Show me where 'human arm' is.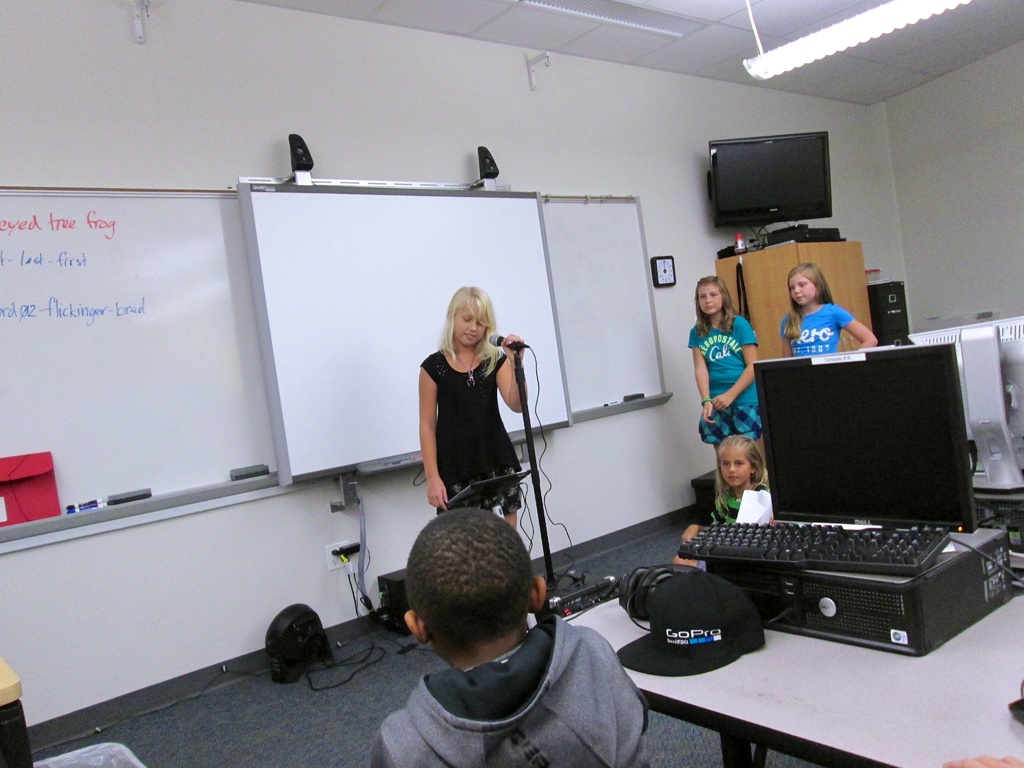
'human arm' is at [x1=781, y1=326, x2=801, y2=373].
